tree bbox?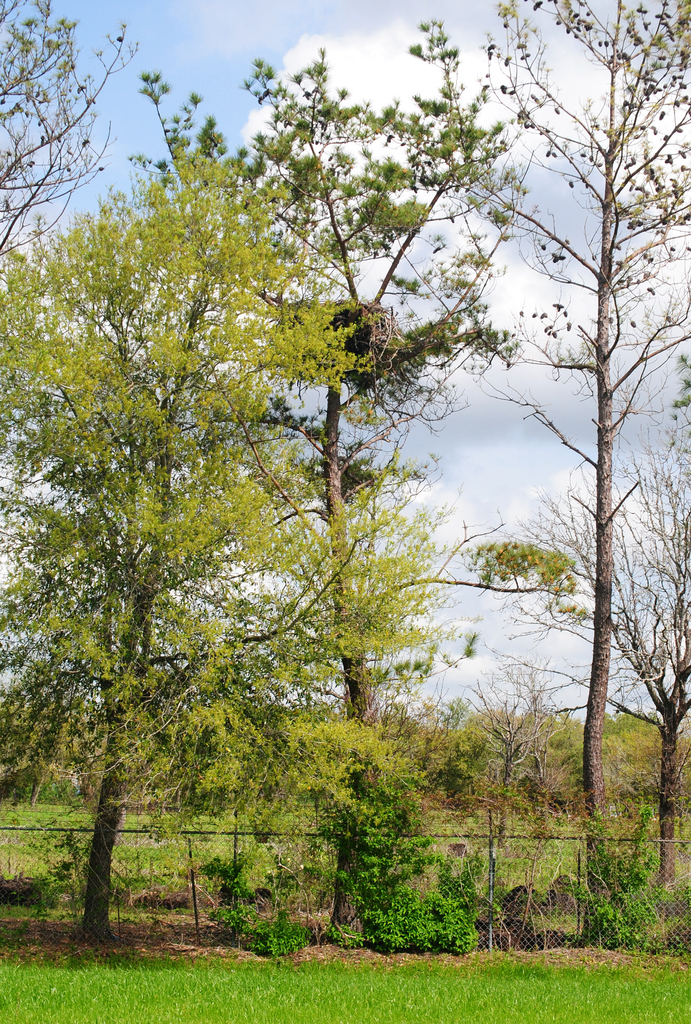
(0,157,438,946)
